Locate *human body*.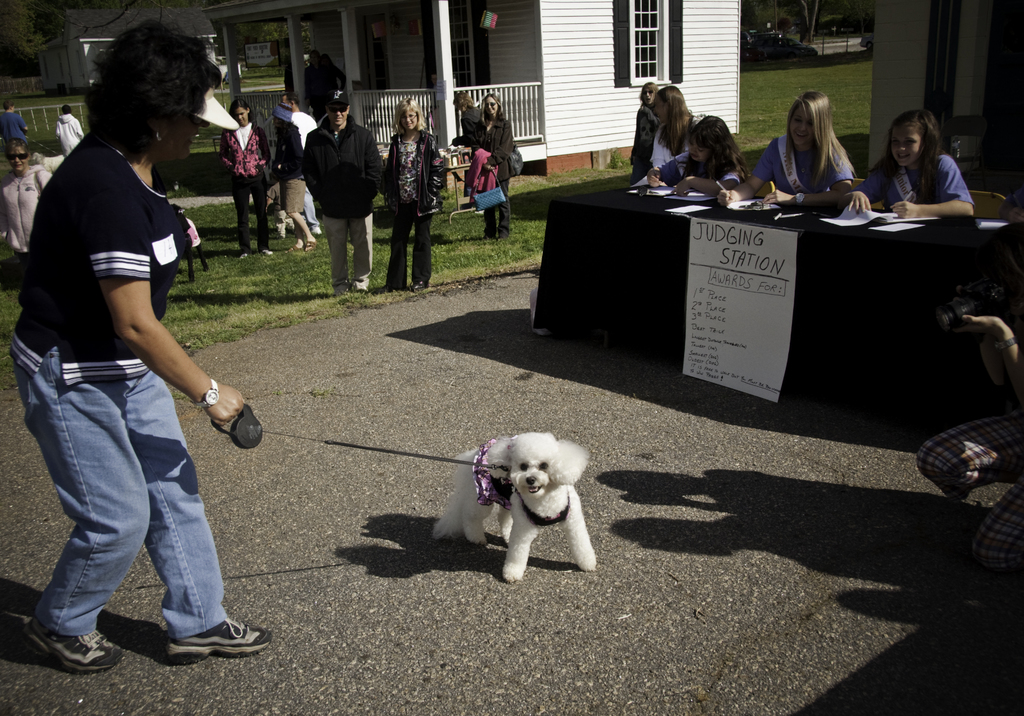
Bounding box: 296 111 318 235.
